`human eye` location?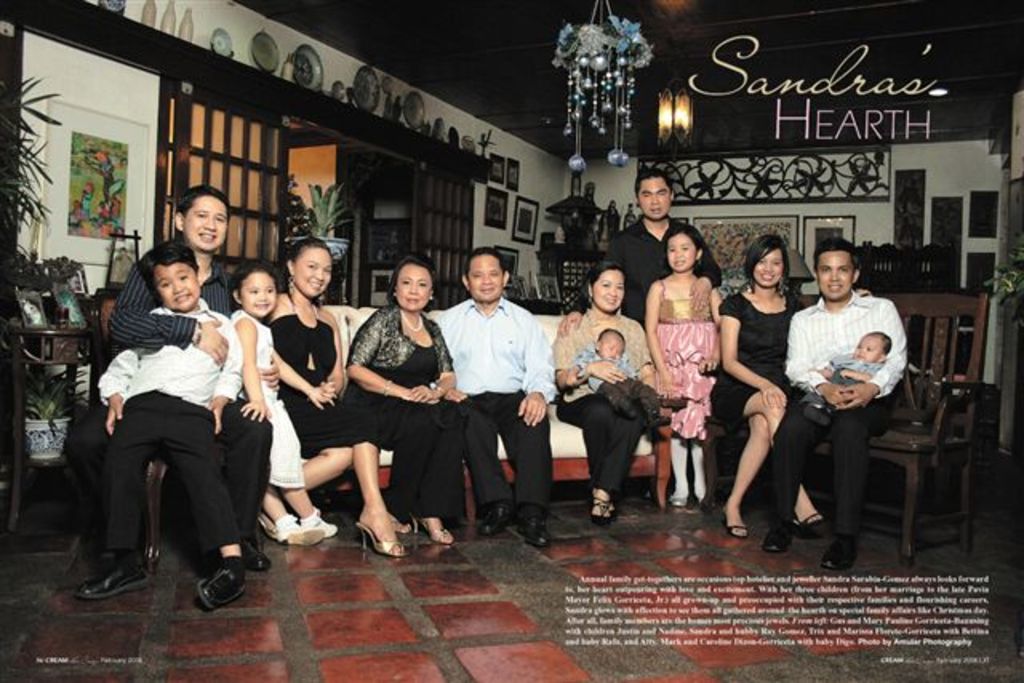
(859, 344, 866, 349)
